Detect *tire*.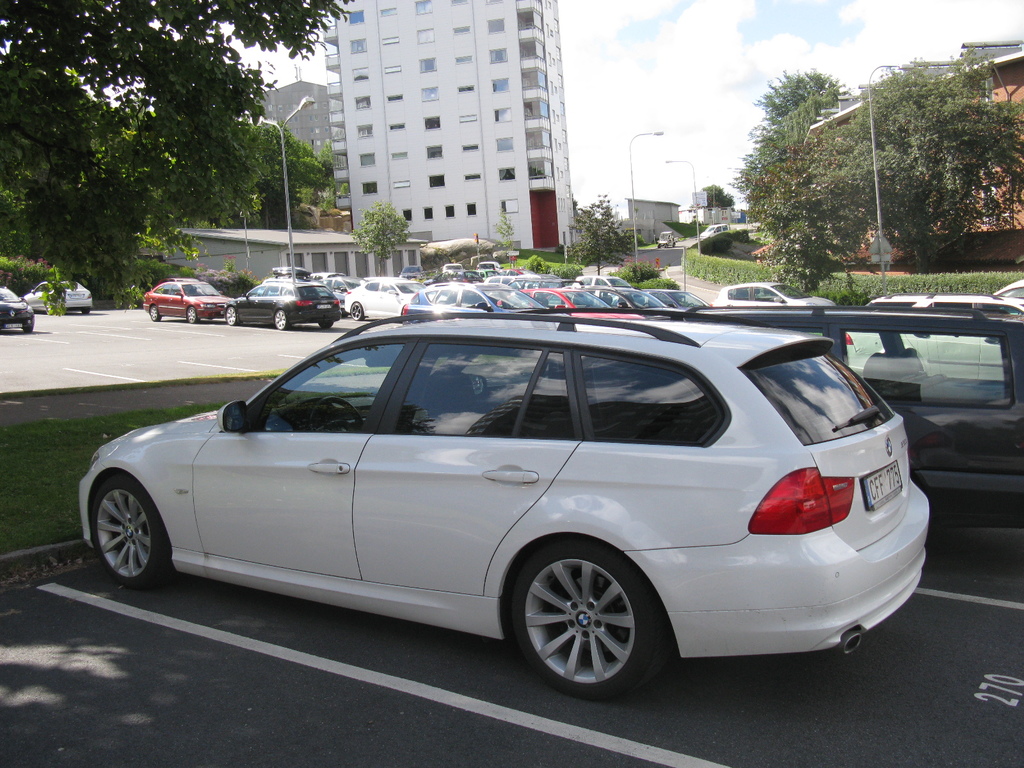
Detected at 22:321:38:333.
